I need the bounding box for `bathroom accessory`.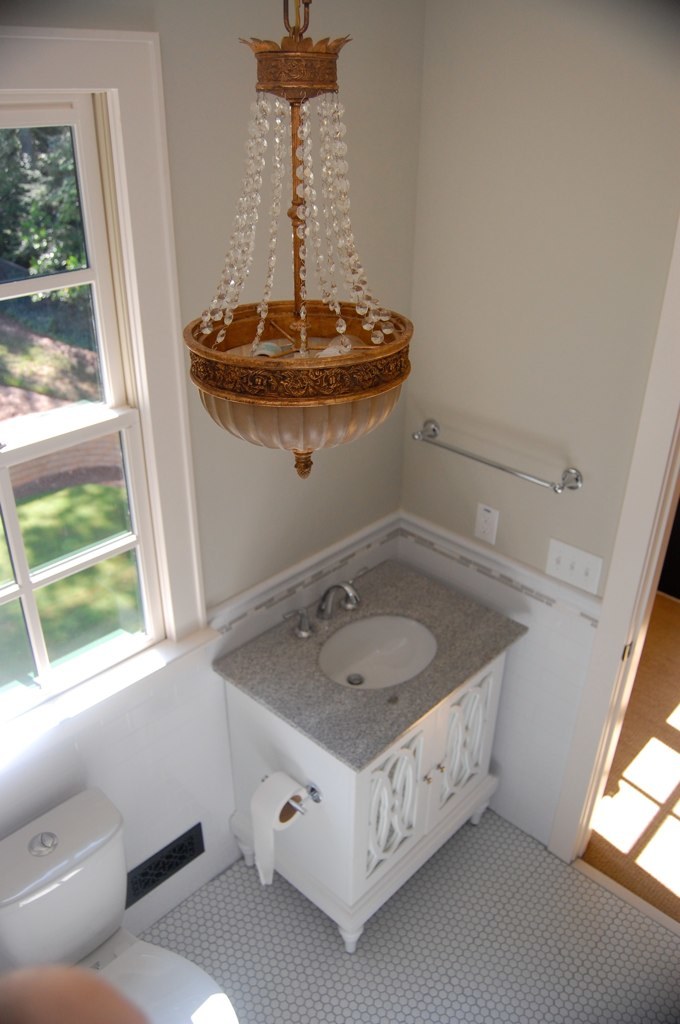
Here it is: box(261, 773, 321, 816).
